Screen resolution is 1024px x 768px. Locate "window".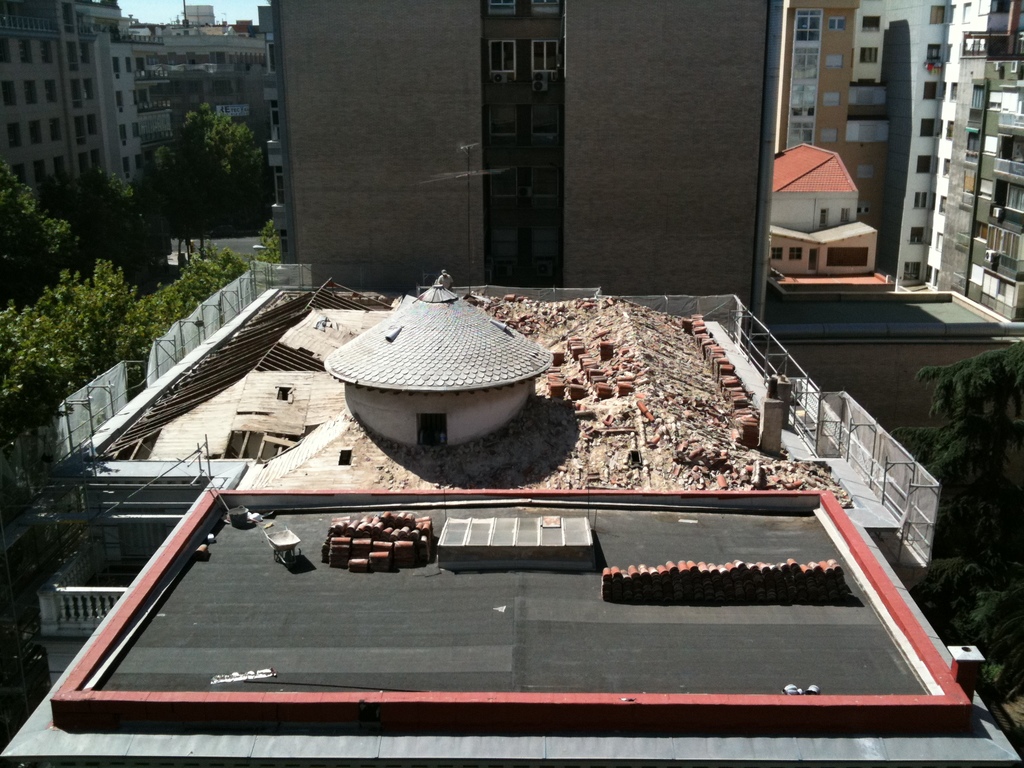
Rect(828, 55, 841, 67).
